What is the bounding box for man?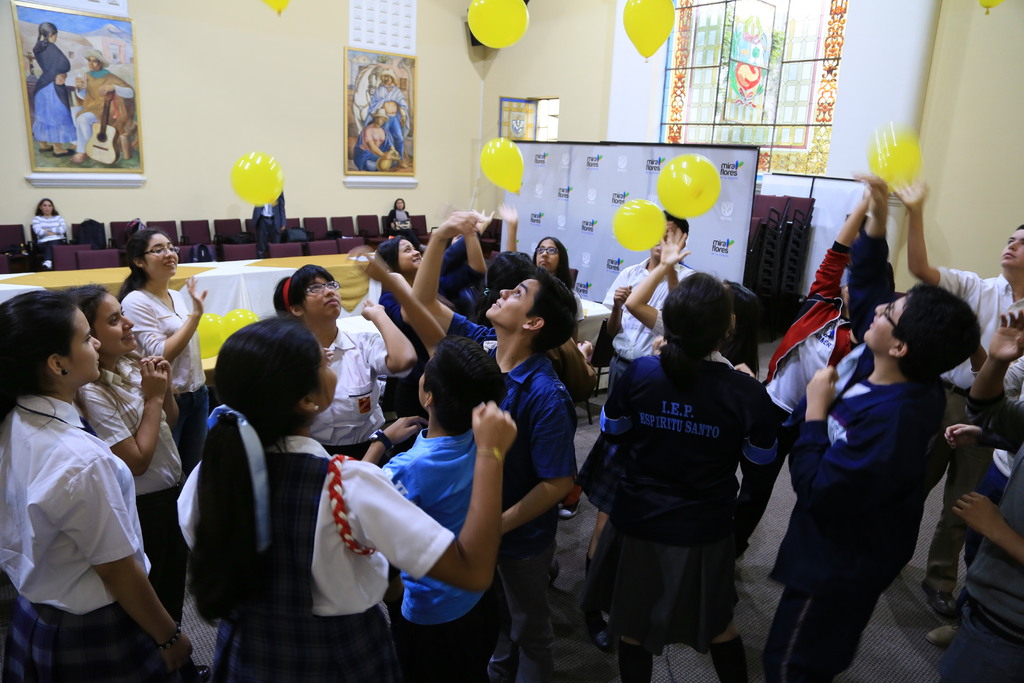
[left=402, top=210, right=578, bottom=682].
